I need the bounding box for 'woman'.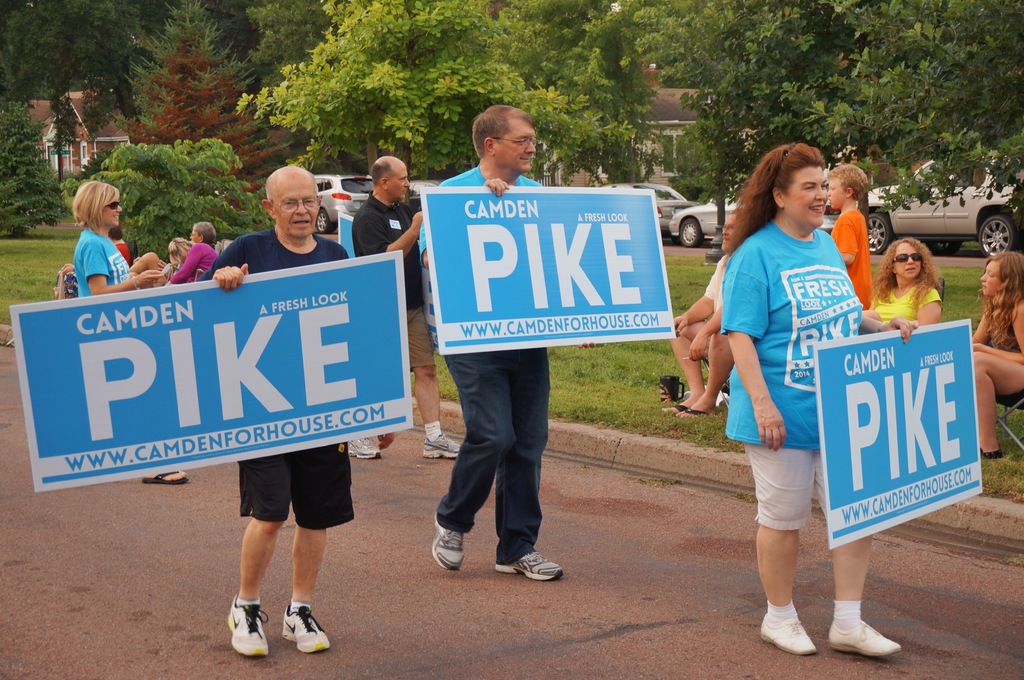
Here it is: x1=867, y1=236, x2=947, y2=333.
